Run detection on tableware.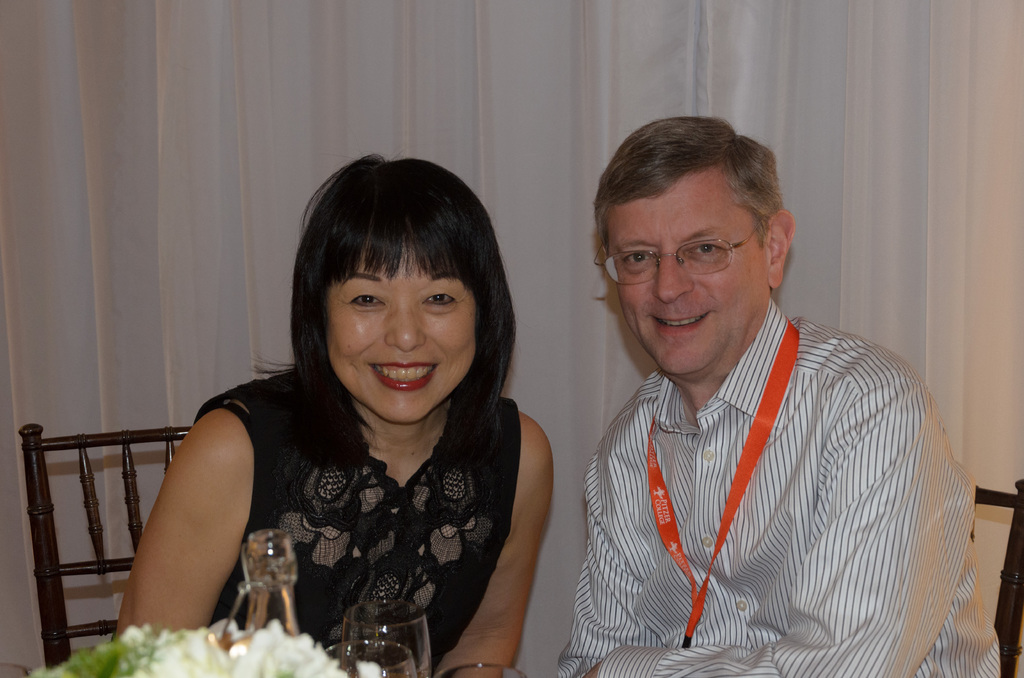
Result: bbox(330, 599, 426, 677).
